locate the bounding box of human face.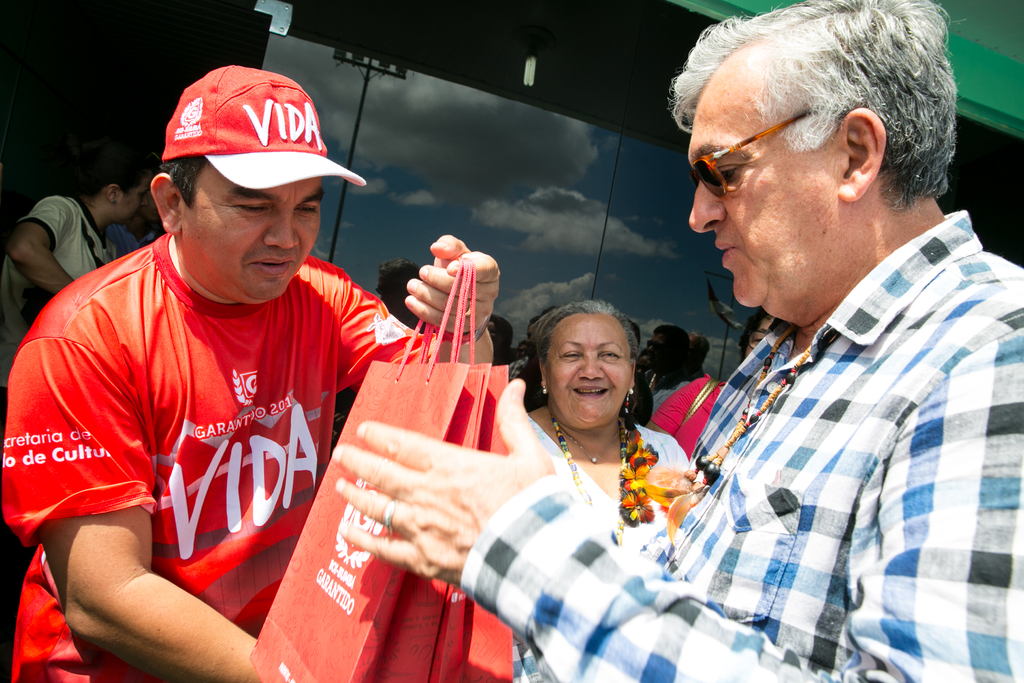
Bounding box: select_region(686, 51, 846, 308).
